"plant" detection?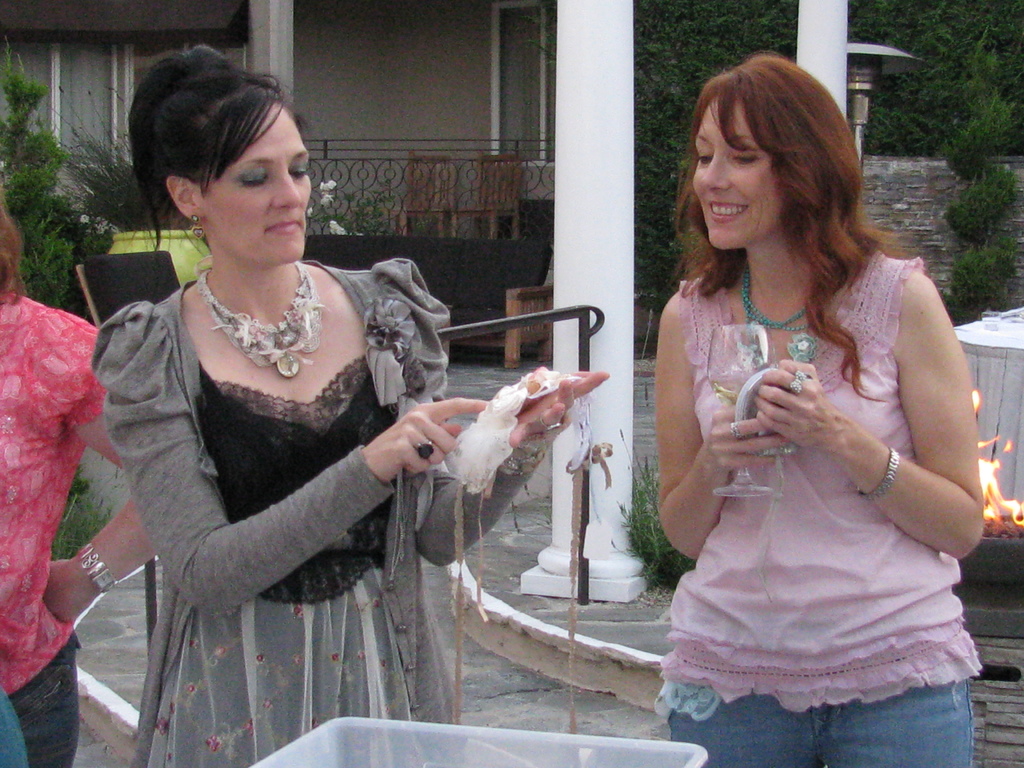
box(20, 233, 149, 582)
